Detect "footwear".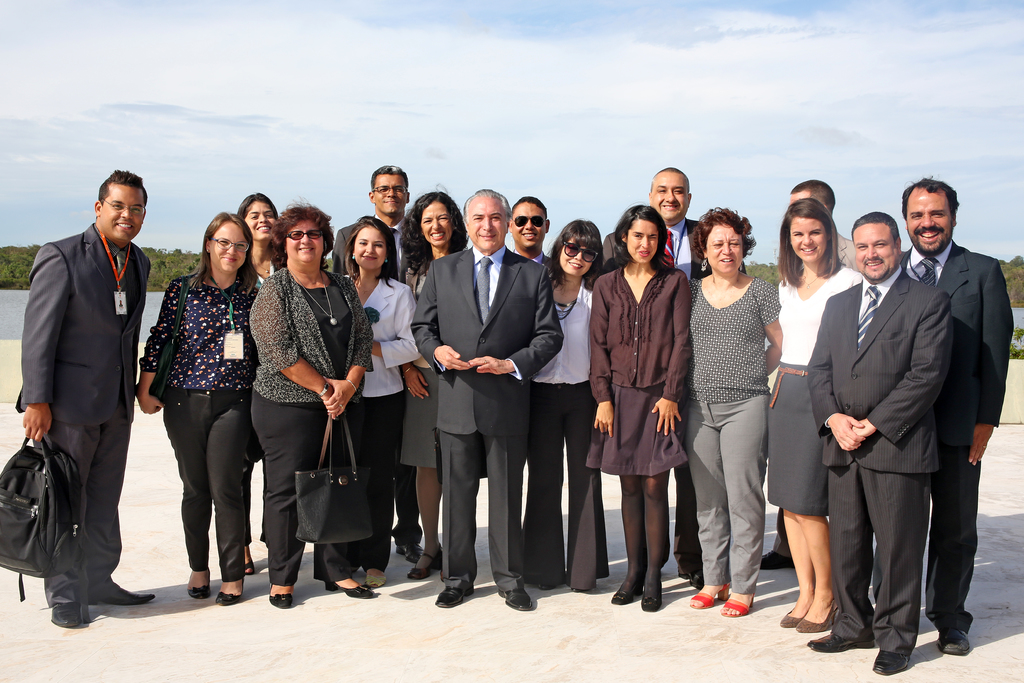
Detected at bbox=[48, 602, 81, 627].
